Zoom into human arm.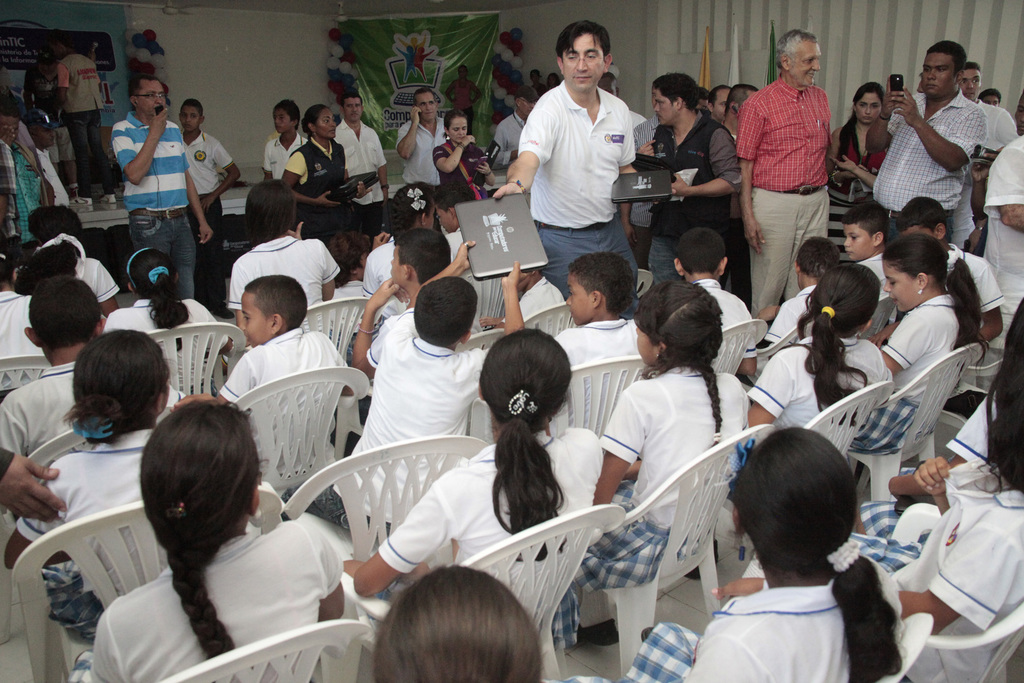
Zoom target: 386:240:476:342.
